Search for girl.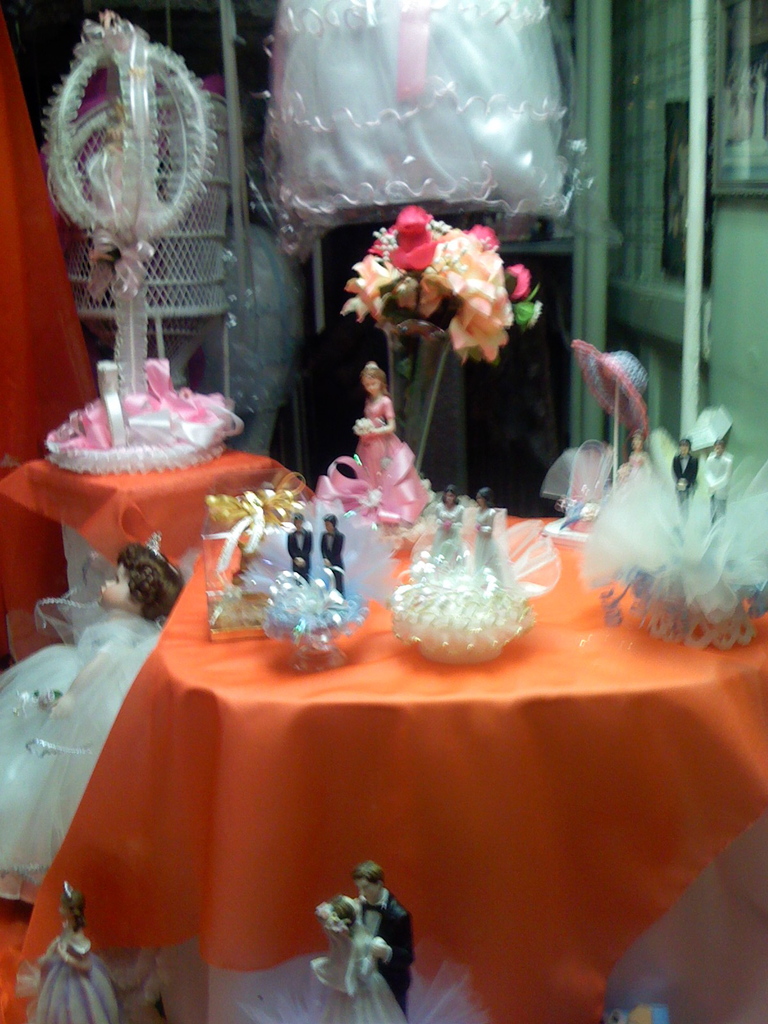
Found at BBox(350, 365, 427, 538).
